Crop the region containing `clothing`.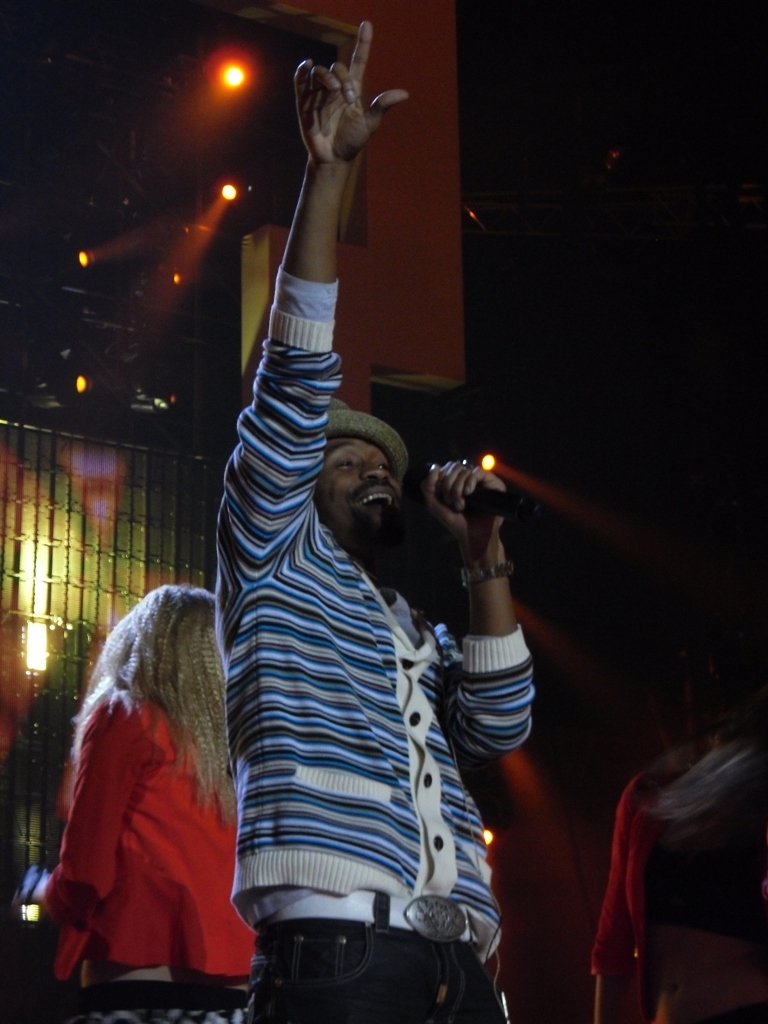
Crop region: Rect(594, 728, 767, 1023).
